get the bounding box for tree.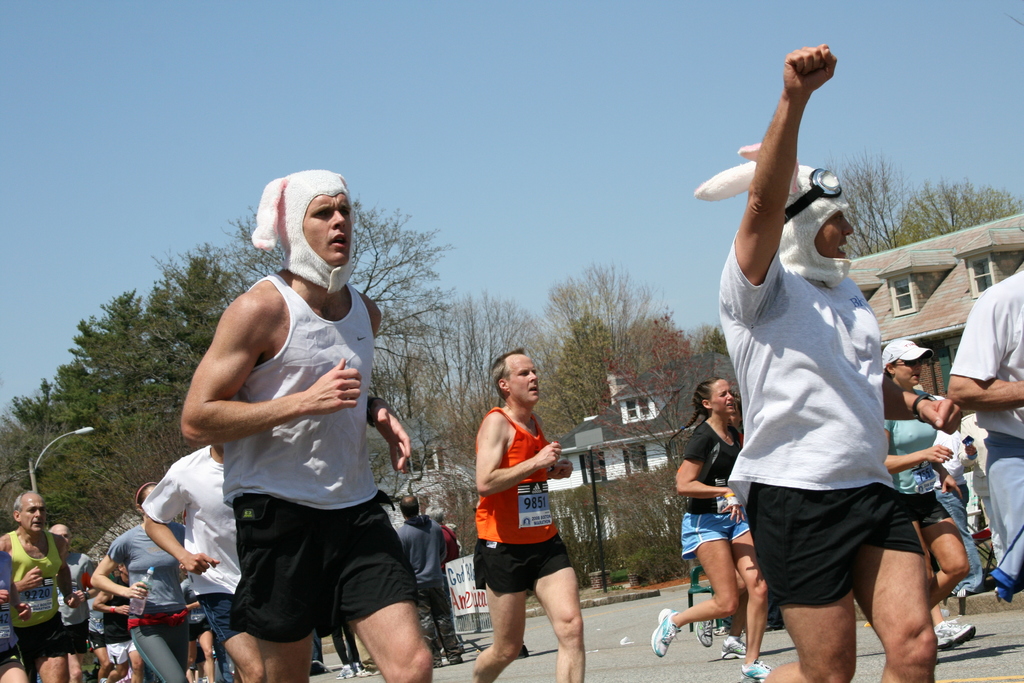
BBox(899, 174, 1023, 243).
